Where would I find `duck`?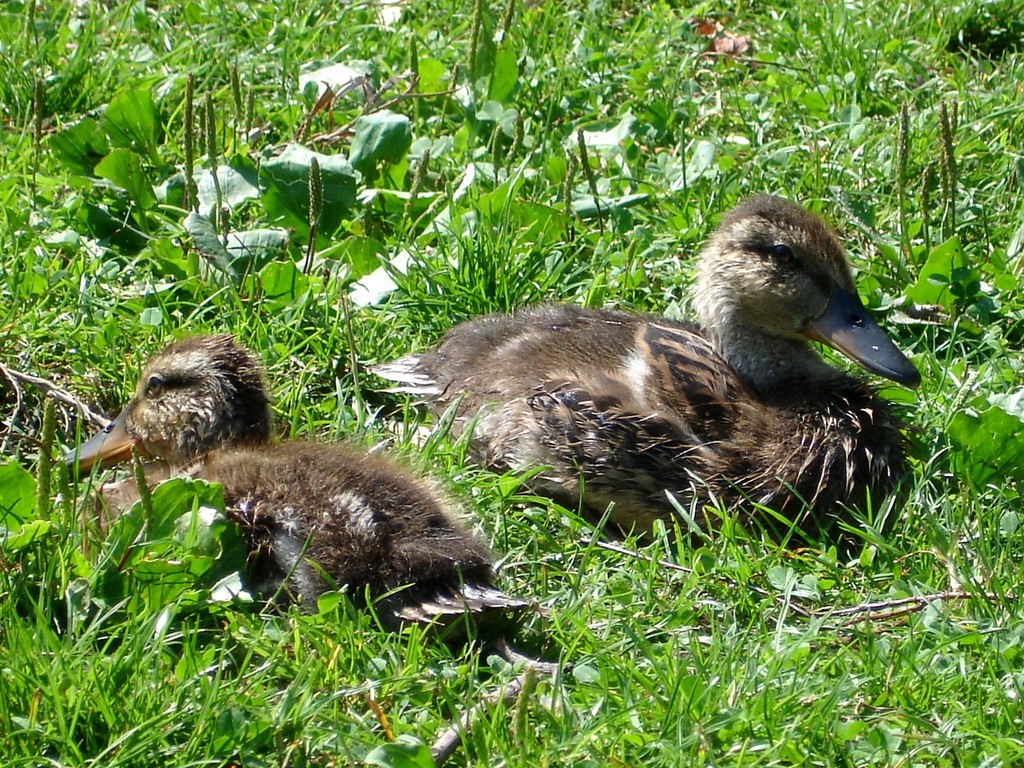
At [40, 330, 558, 630].
